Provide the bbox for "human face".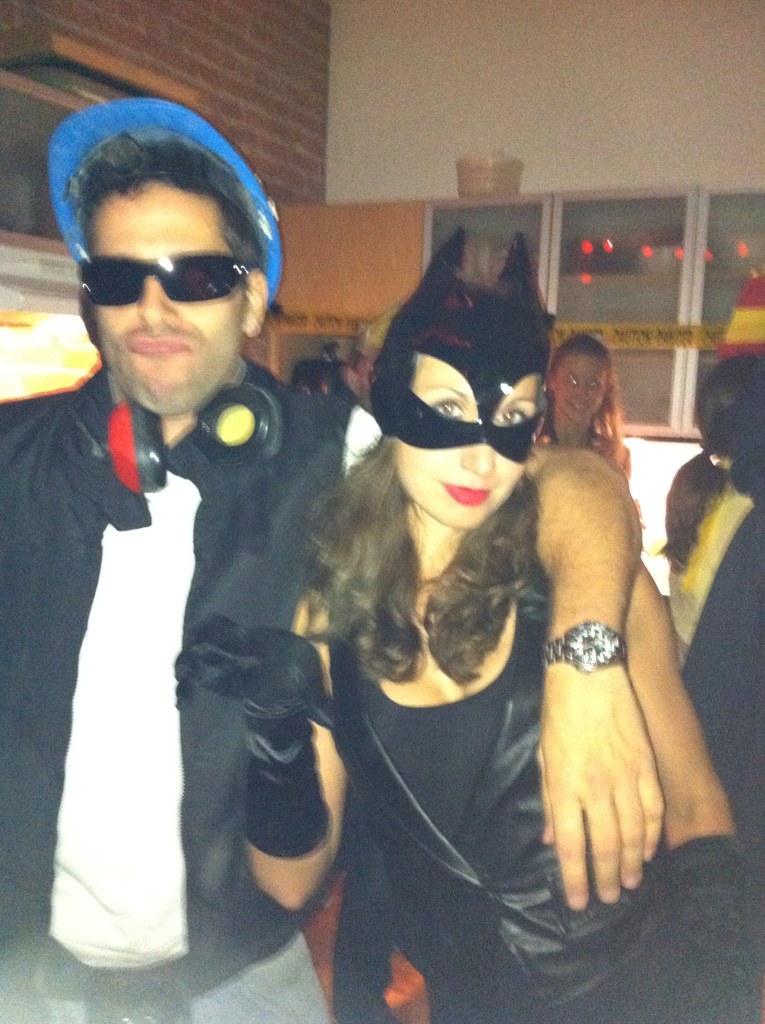
left=48, top=147, right=284, bottom=399.
